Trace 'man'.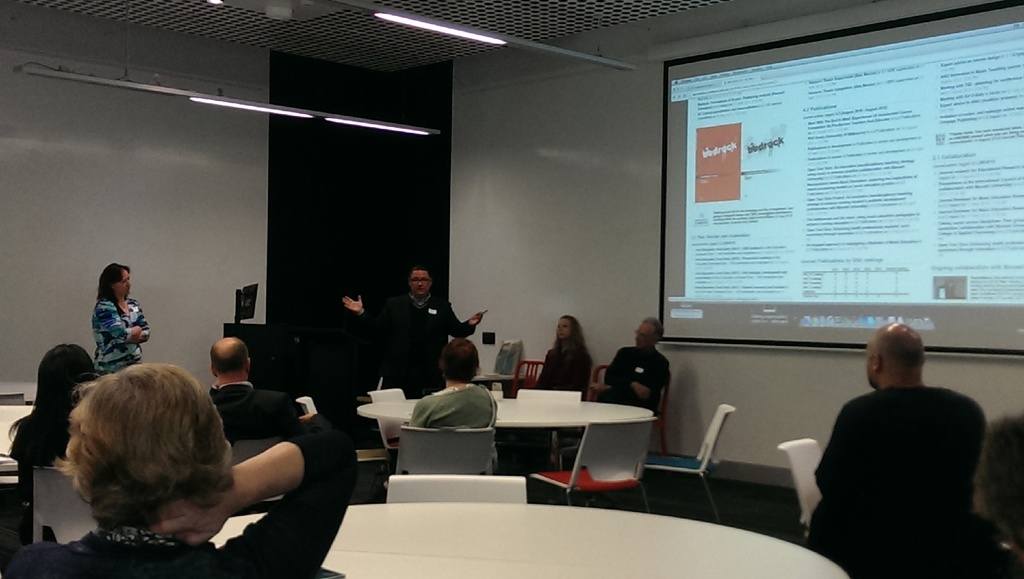
Traced to <box>582,318,671,418</box>.
